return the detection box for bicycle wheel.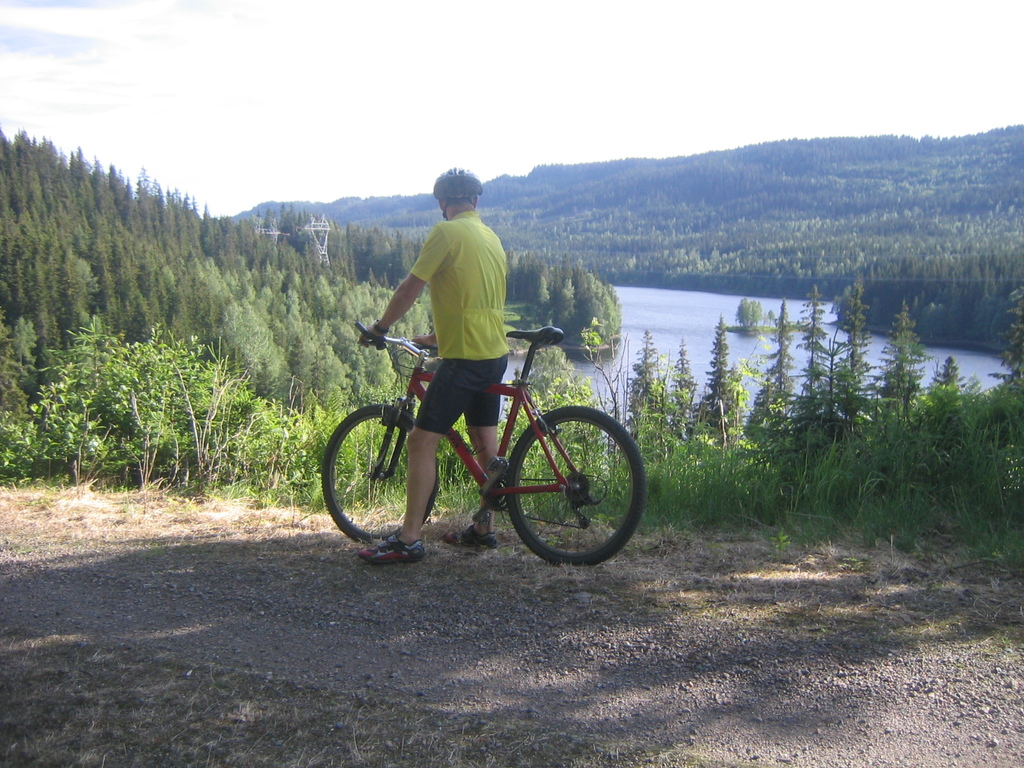
{"x1": 317, "y1": 403, "x2": 440, "y2": 541}.
